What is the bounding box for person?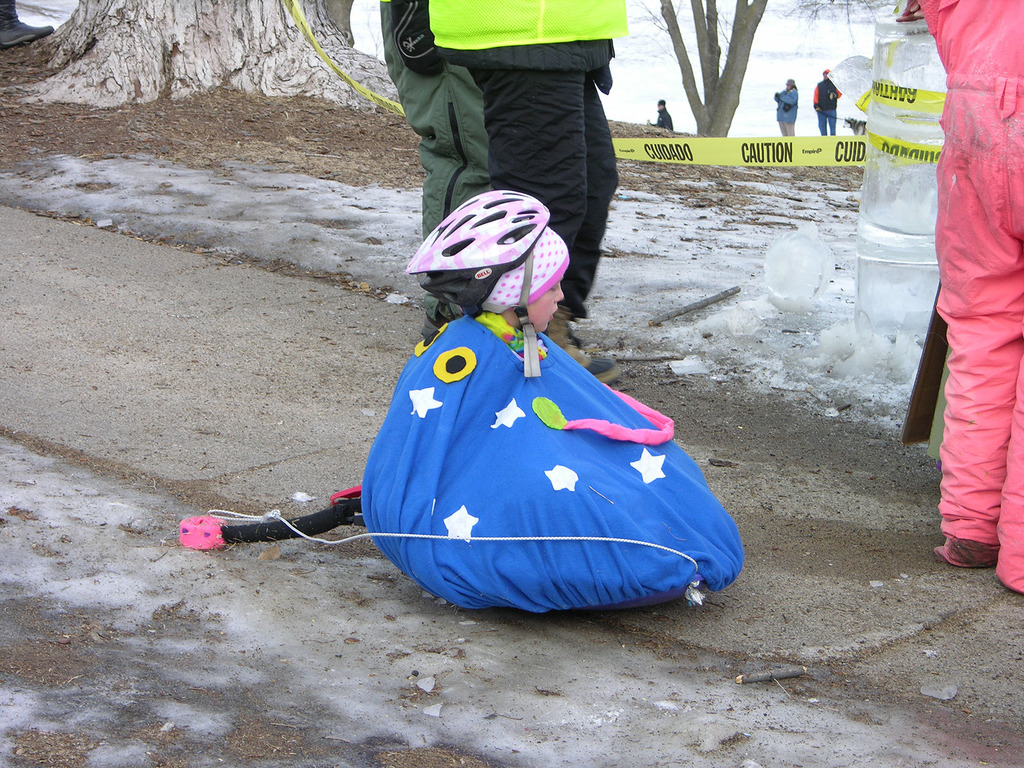
(814,72,846,143).
